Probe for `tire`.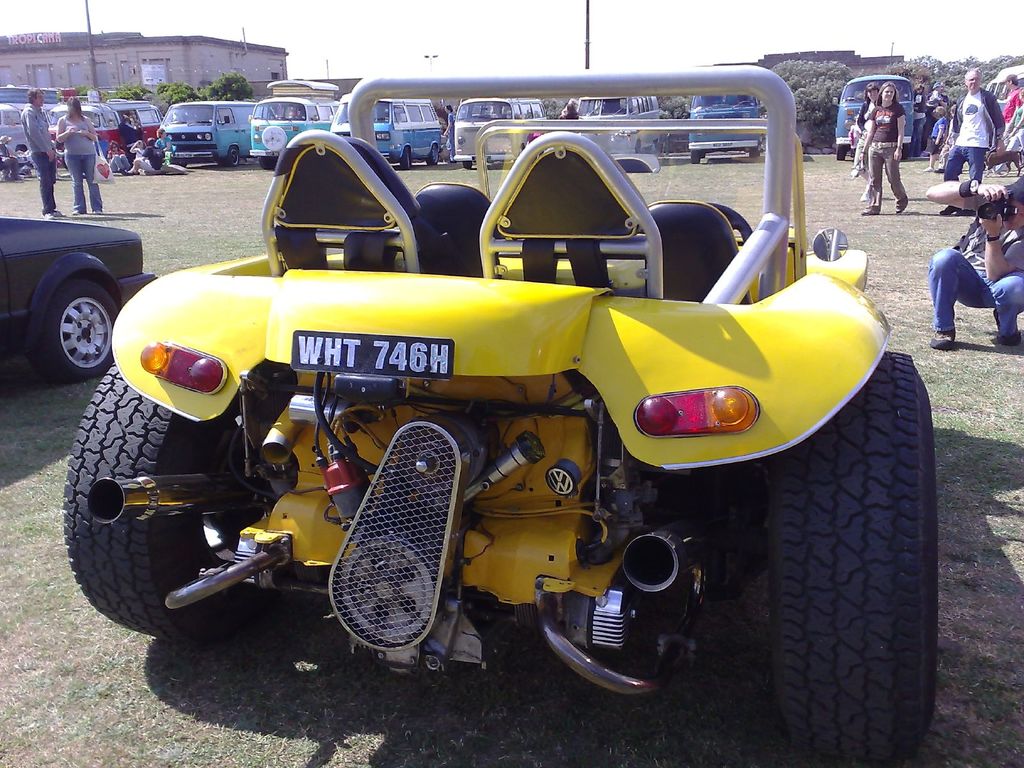
Probe result: x1=259, y1=162, x2=275, y2=171.
